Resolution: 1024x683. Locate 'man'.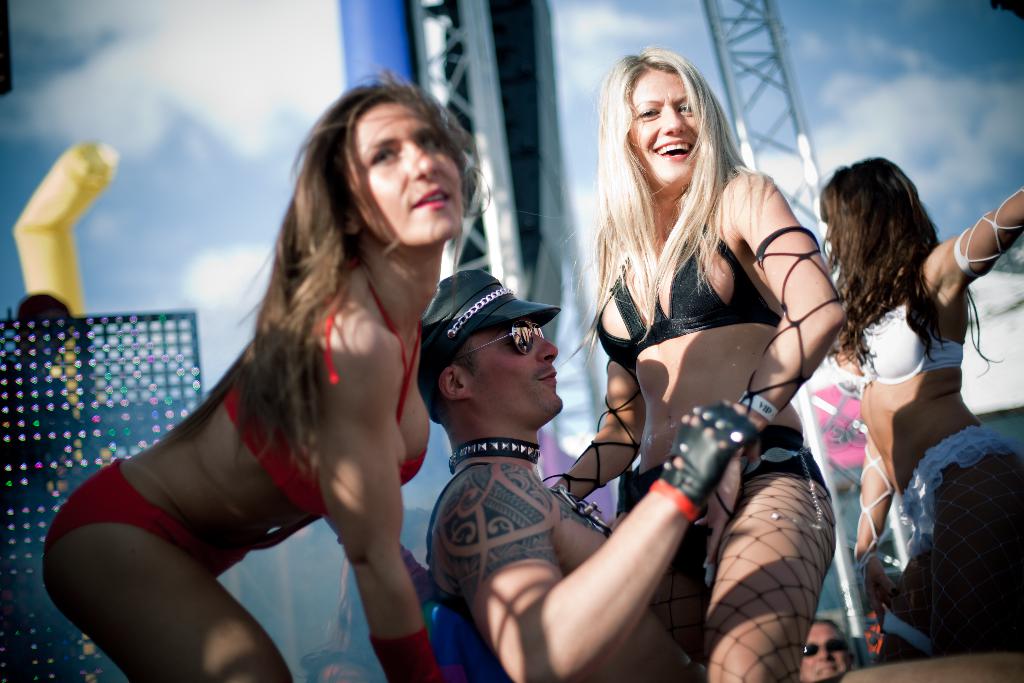
<region>420, 272, 765, 682</region>.
